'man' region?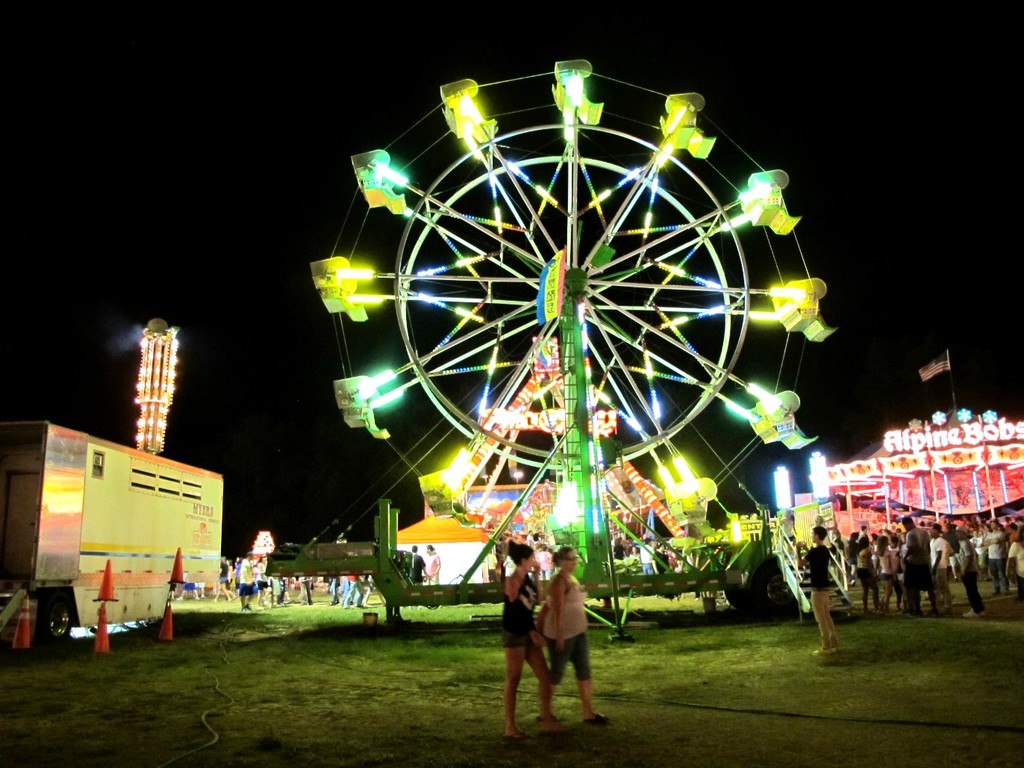
Rect(984, 519, 1002, 598)
